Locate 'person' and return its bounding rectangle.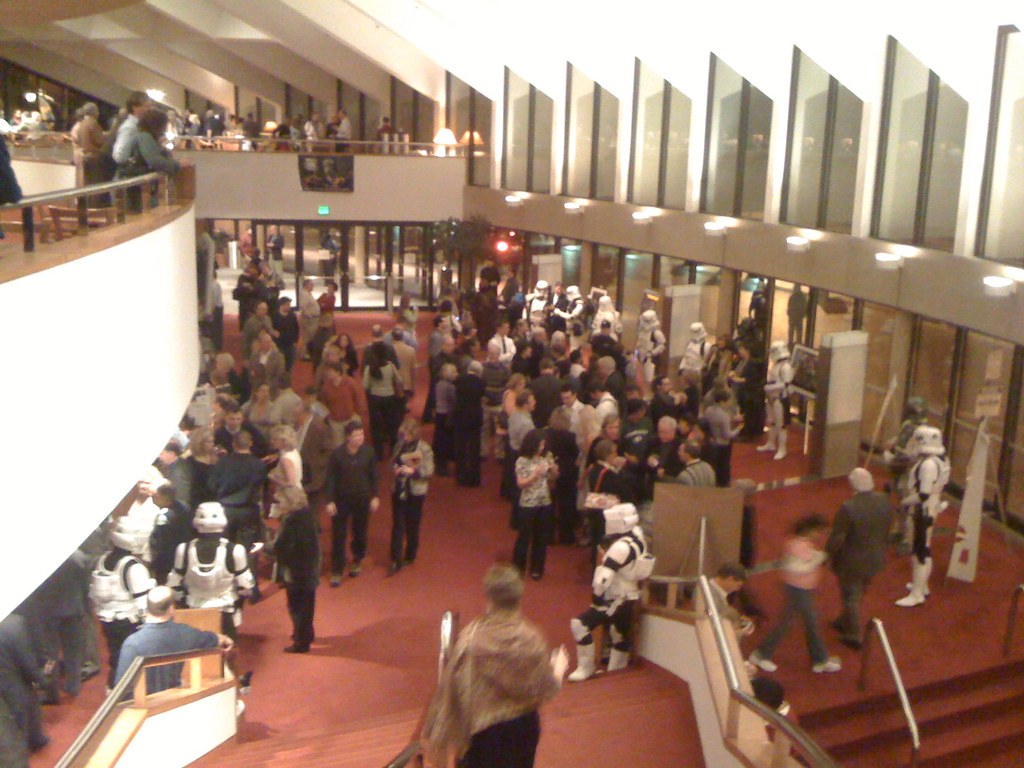
locate(457, 355, 484, 486).
